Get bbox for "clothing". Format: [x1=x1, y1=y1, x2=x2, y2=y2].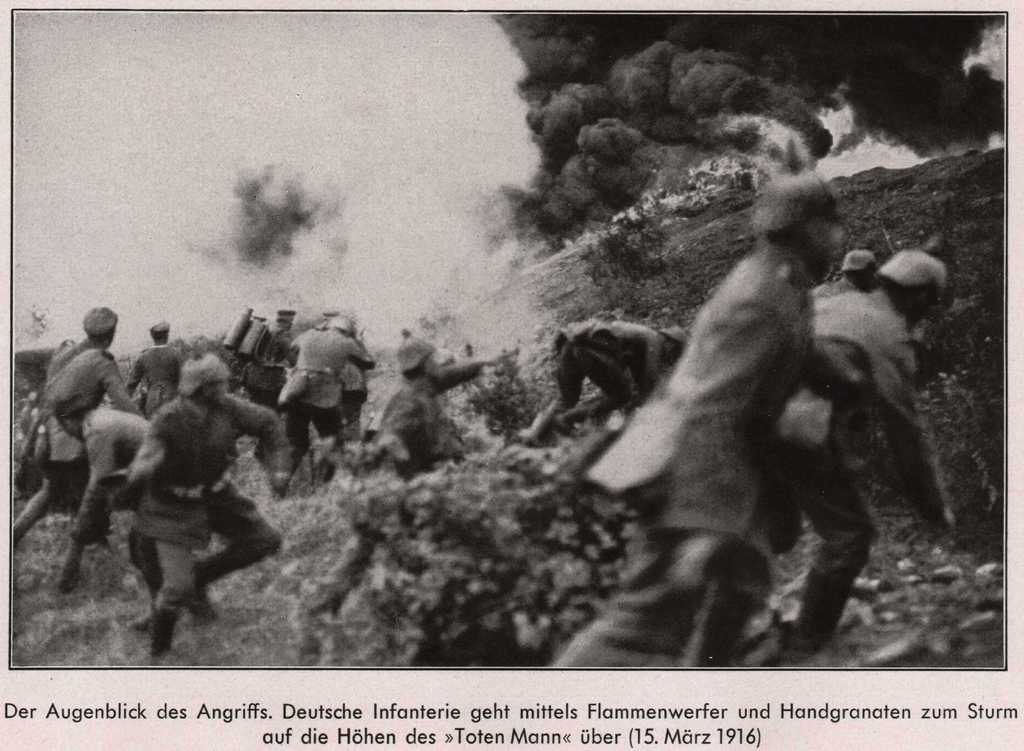
[x1=79, y1=408, x2=163, y2=545].
